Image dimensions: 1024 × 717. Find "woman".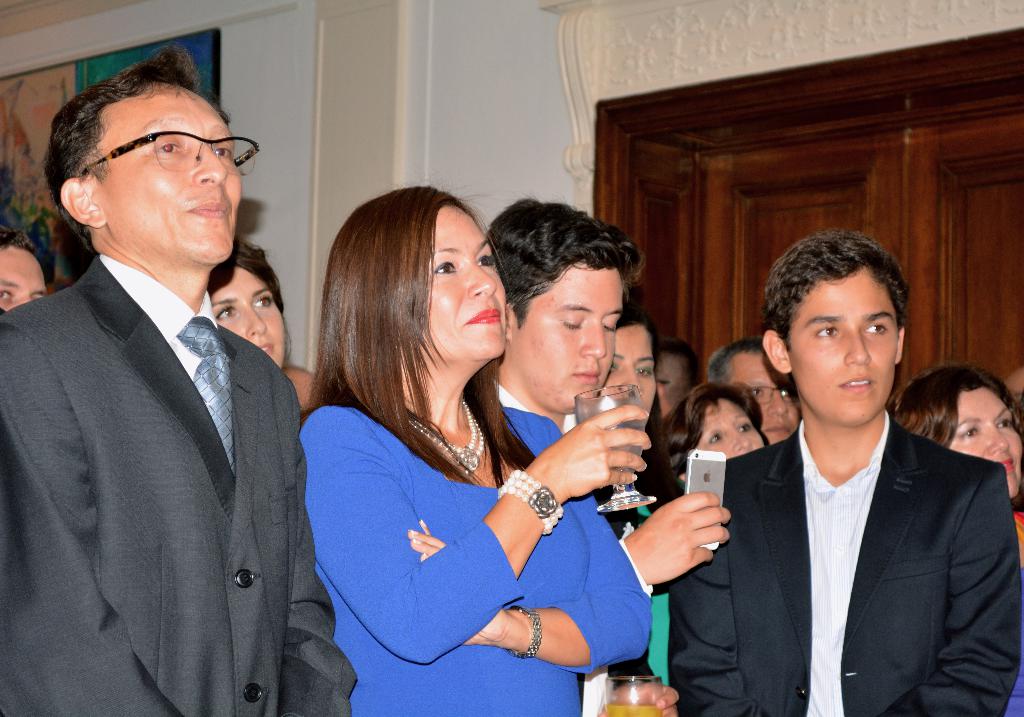
(657,378,774,490).
